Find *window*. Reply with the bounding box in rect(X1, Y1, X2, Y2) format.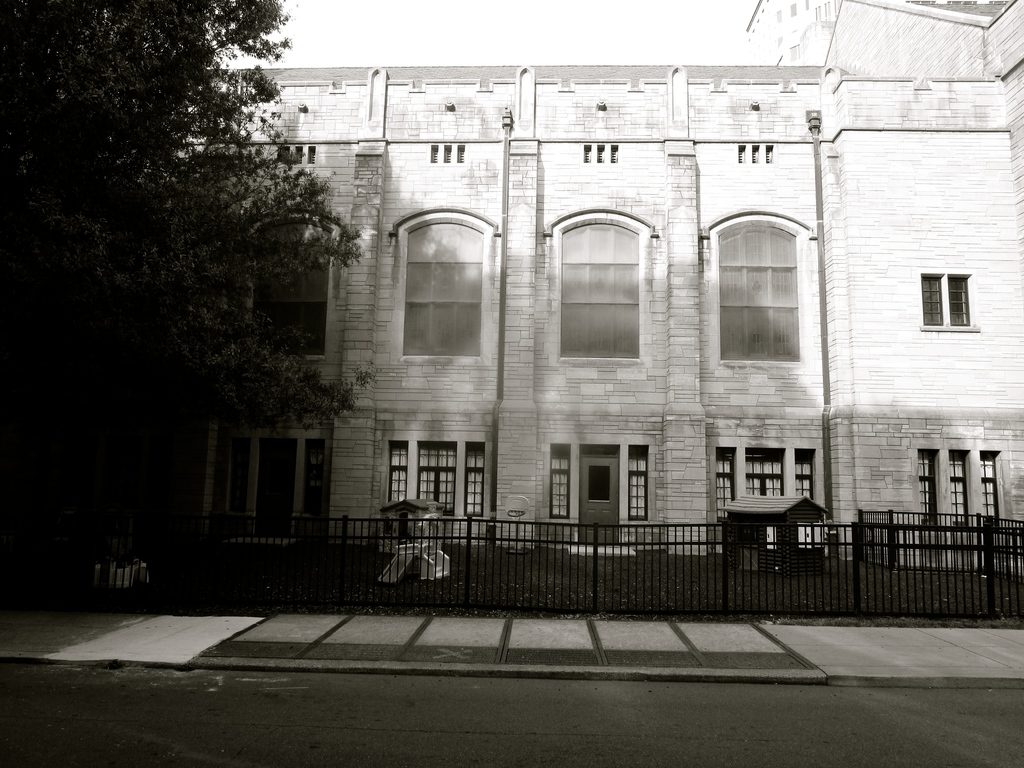
rect(550, 445, 570, 521).
